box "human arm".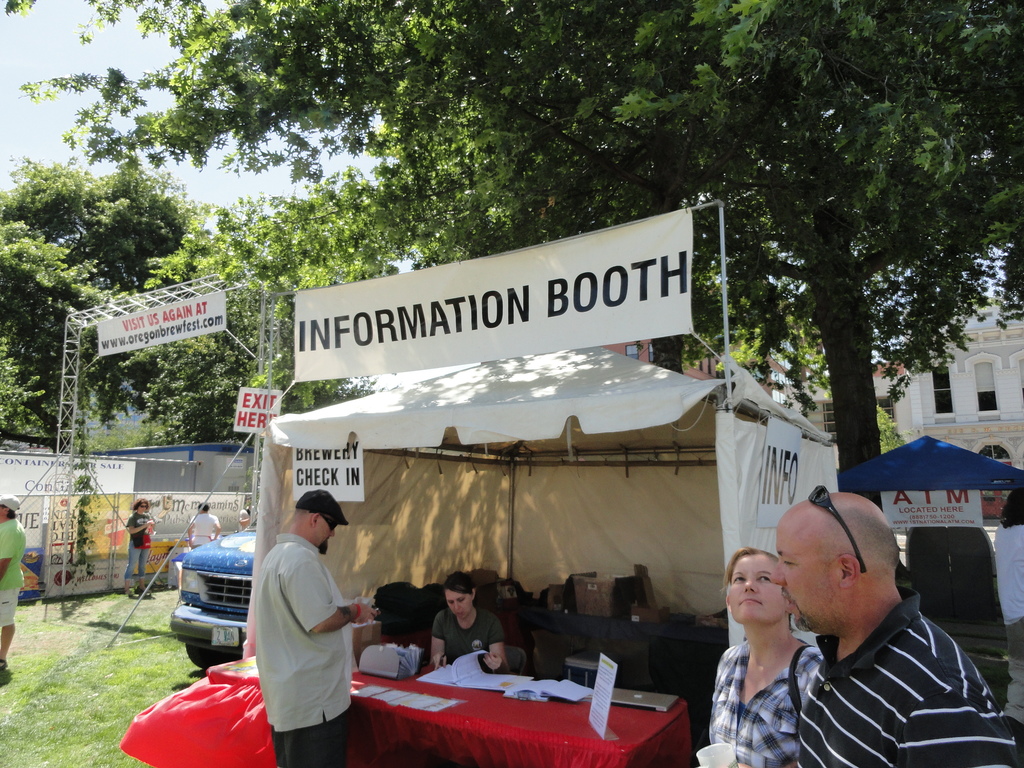
(189,516,196,545).
